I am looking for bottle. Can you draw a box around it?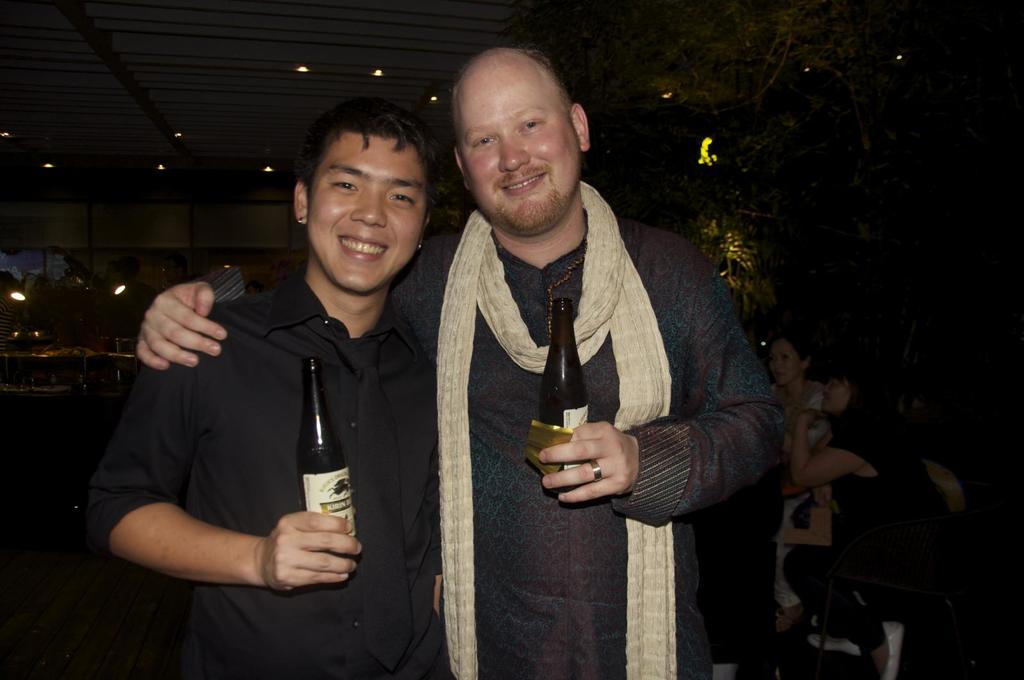
Sure, the bounding box is box(290, 360, 364, 553).
